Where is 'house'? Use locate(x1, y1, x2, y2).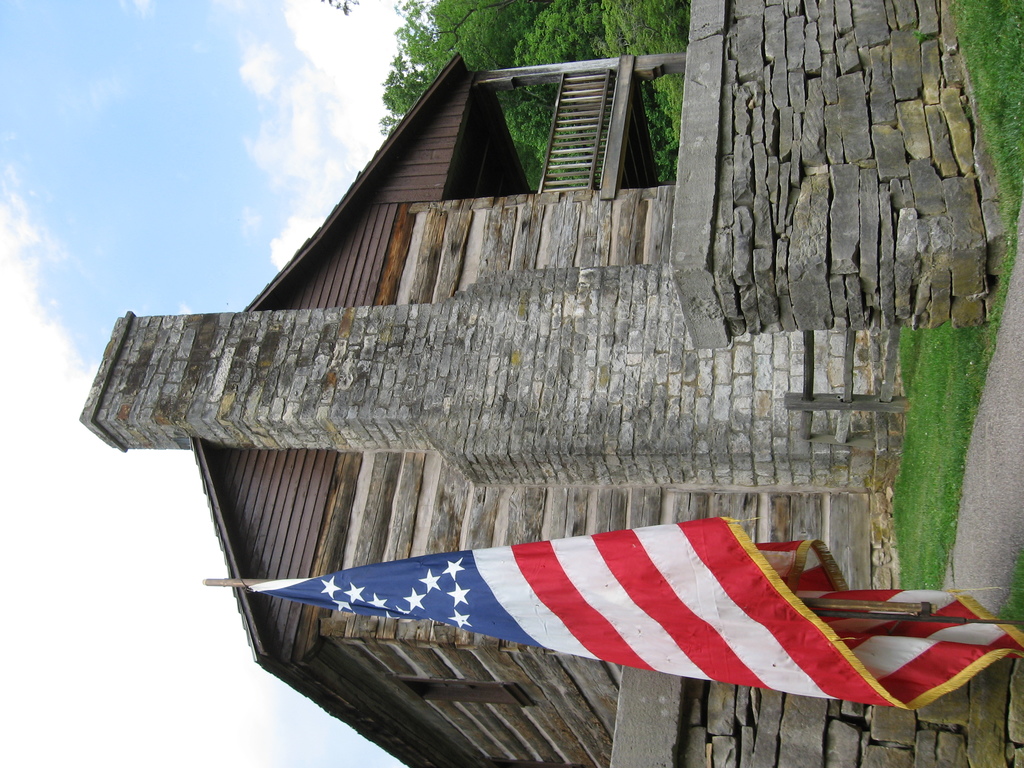
locate(82, 41, 909, 767).
